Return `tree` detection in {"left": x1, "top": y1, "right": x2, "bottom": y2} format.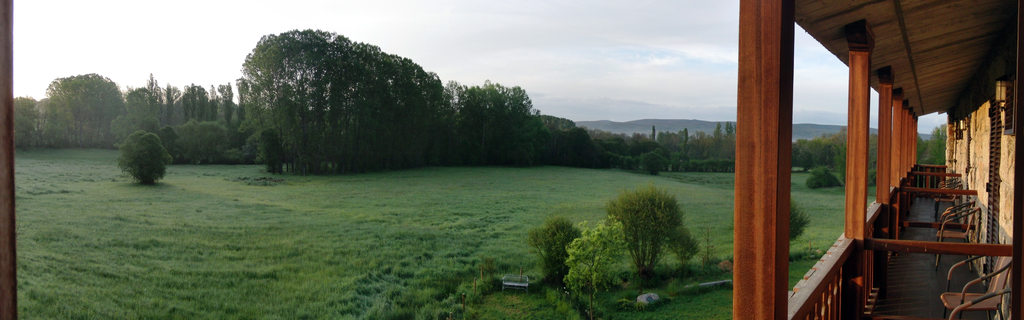
{"left": 788, "top": 199, "right": 808, "bottom": 246}.
